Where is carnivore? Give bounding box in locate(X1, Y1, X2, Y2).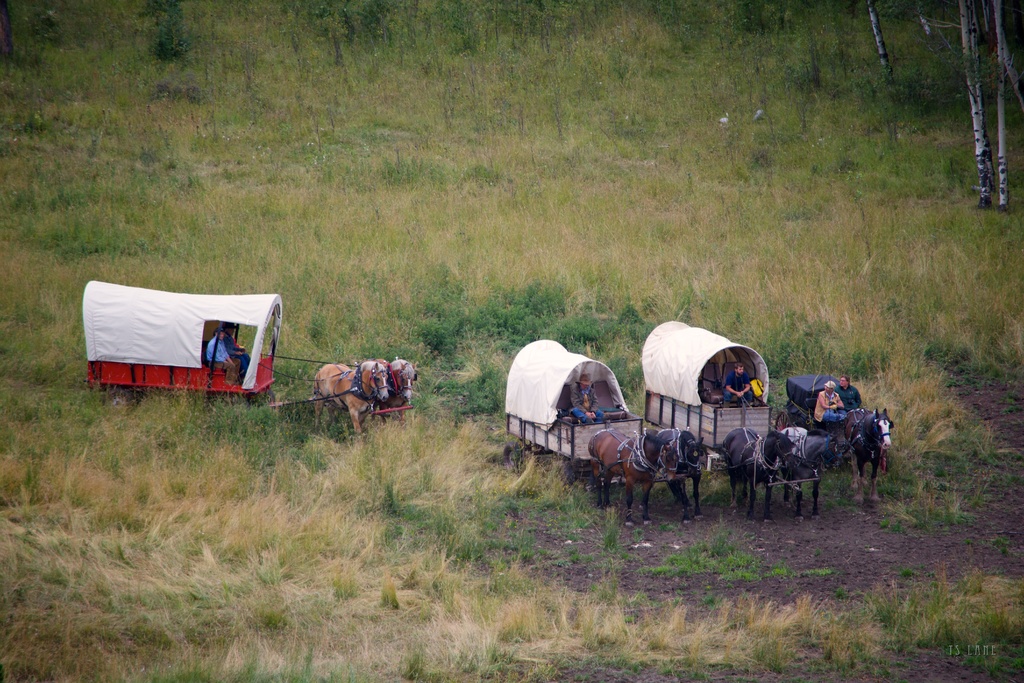
locate(646, 416, 703, 513).
